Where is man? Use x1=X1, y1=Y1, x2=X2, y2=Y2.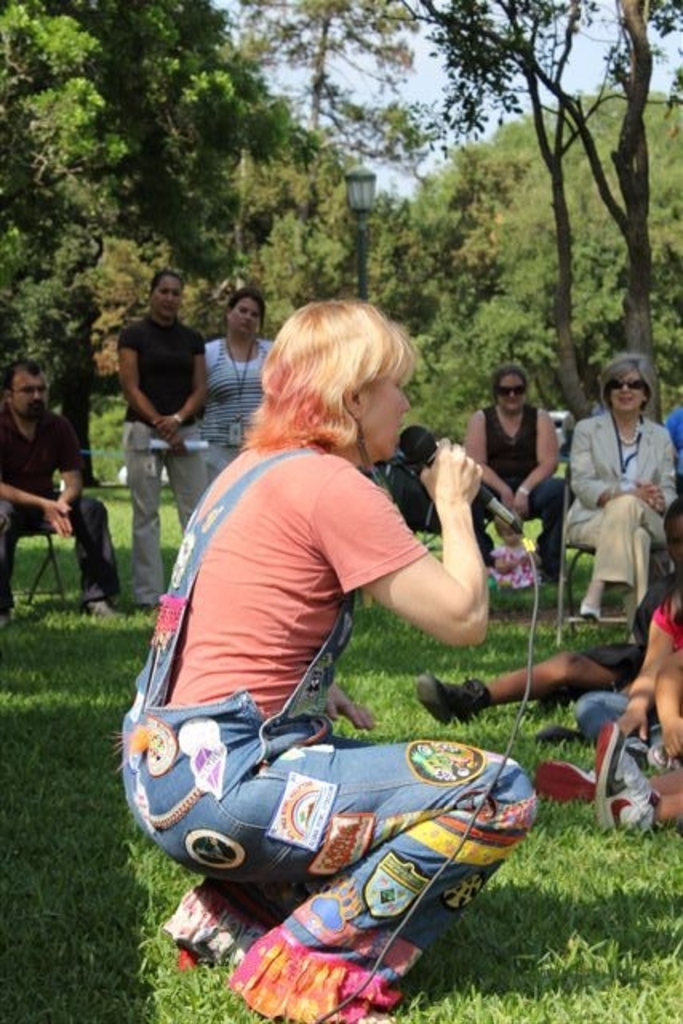
x1=0, y1=357, x2=128, y2=613.
